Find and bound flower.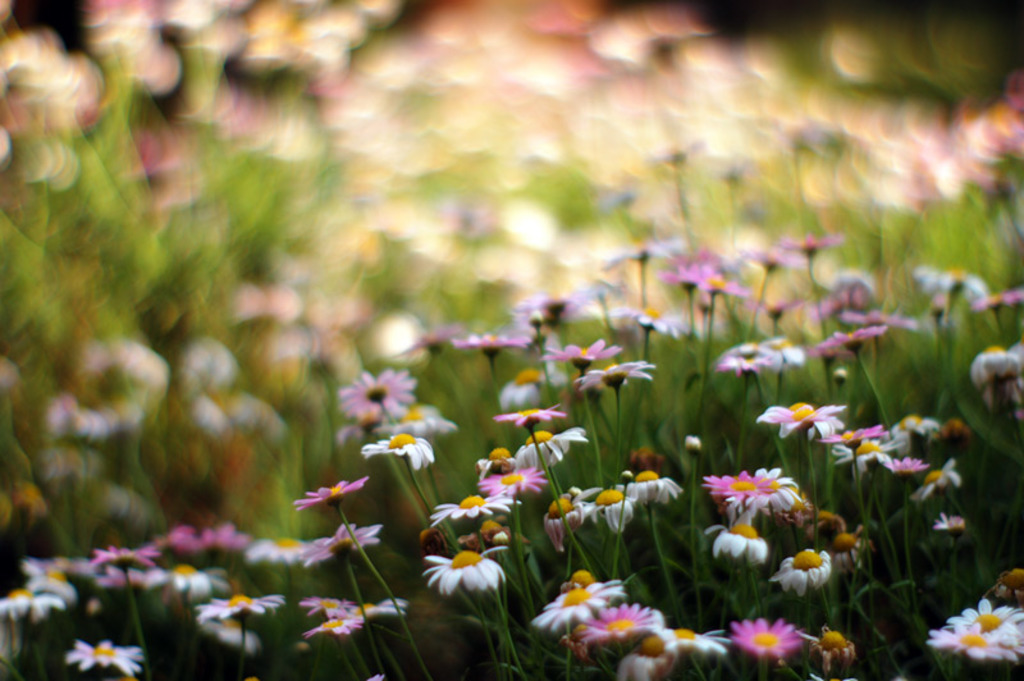
Bound: (486, 462, 552, 492).
